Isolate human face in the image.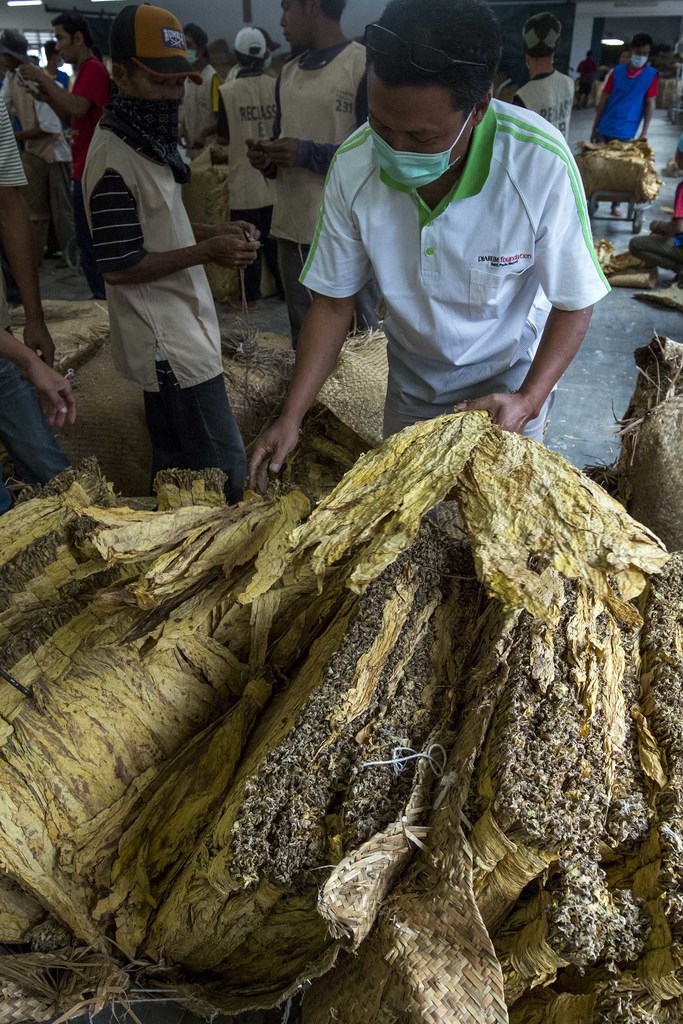
Isolated region: select_region(634, 41, 652, 72).
